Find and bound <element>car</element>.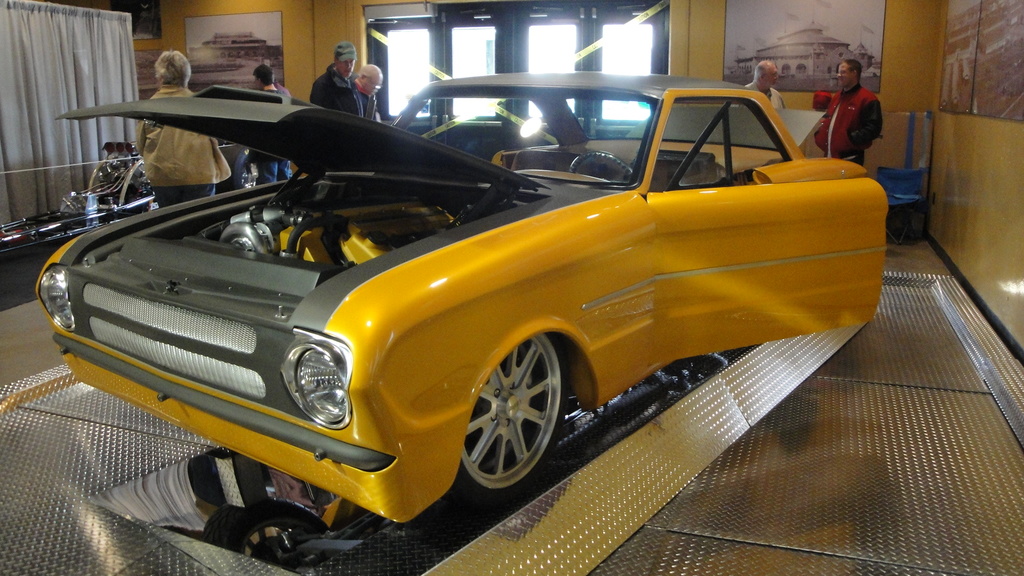
Bound: pyautogui.locateOnScreen(37, 79, 888, 529).
